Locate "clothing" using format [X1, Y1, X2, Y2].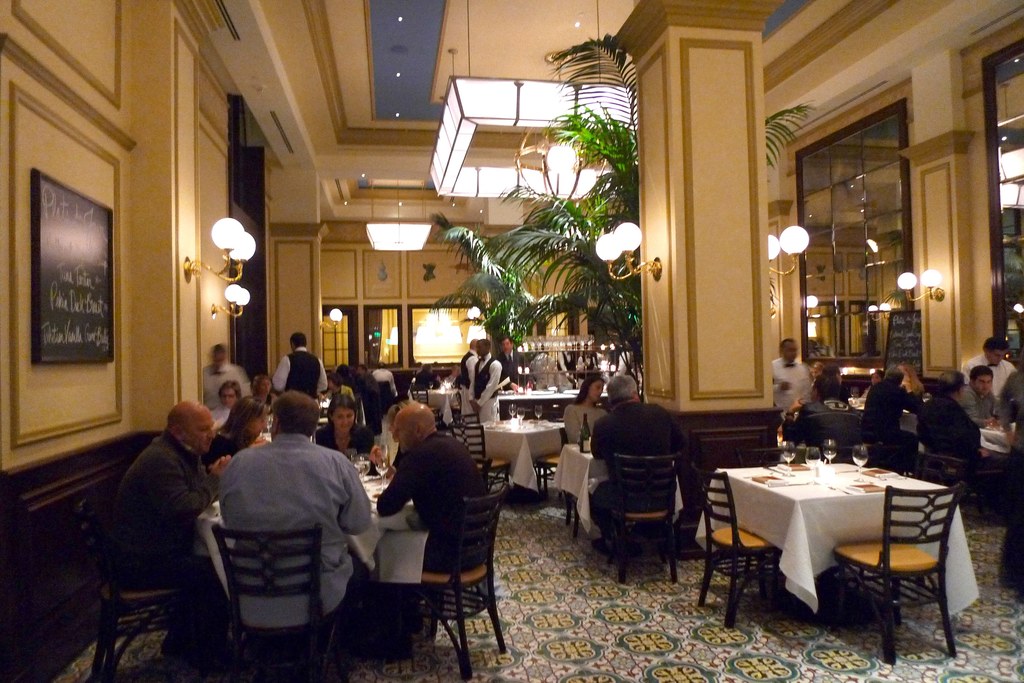
[281, 344, 333, 406].
